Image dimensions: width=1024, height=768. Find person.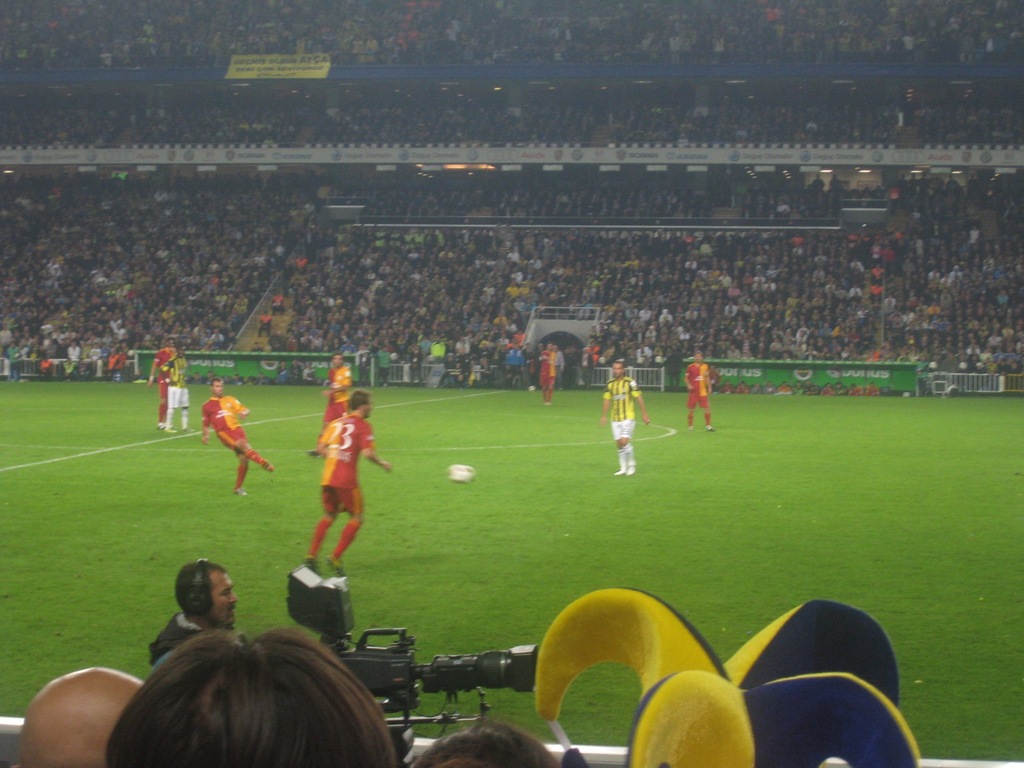
detection(106, 622, 403, 767).
